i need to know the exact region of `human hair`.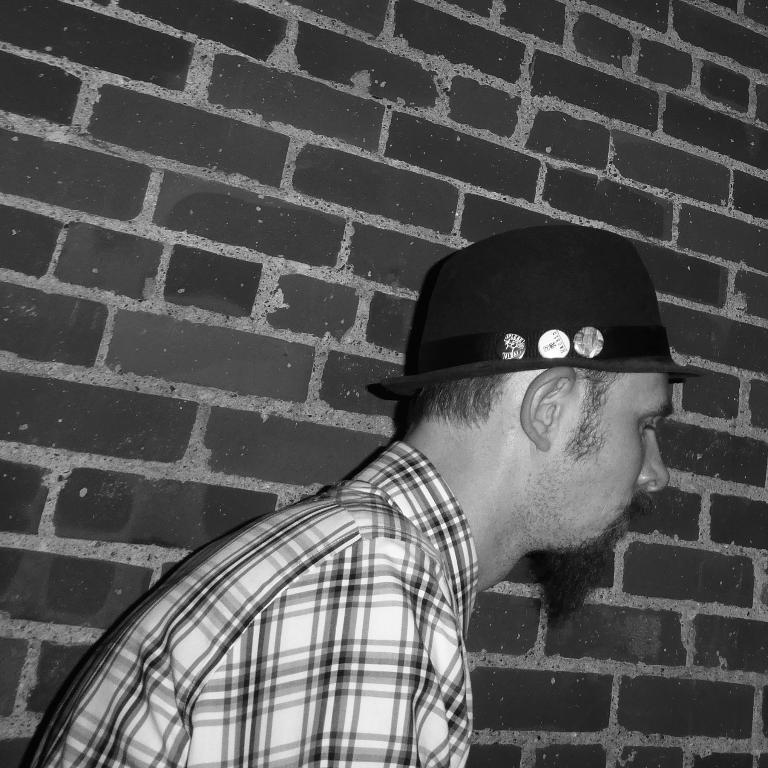
Region: x1=412 y1=361 x2=612 y2=456.
